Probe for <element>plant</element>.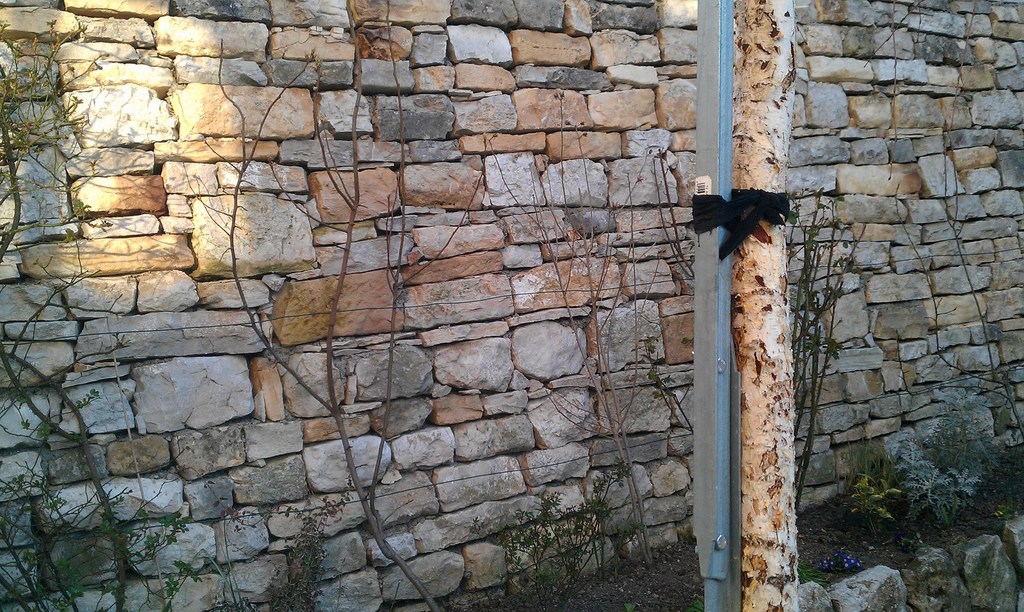
Probe result: bbox(478, 458, 617, 611).
